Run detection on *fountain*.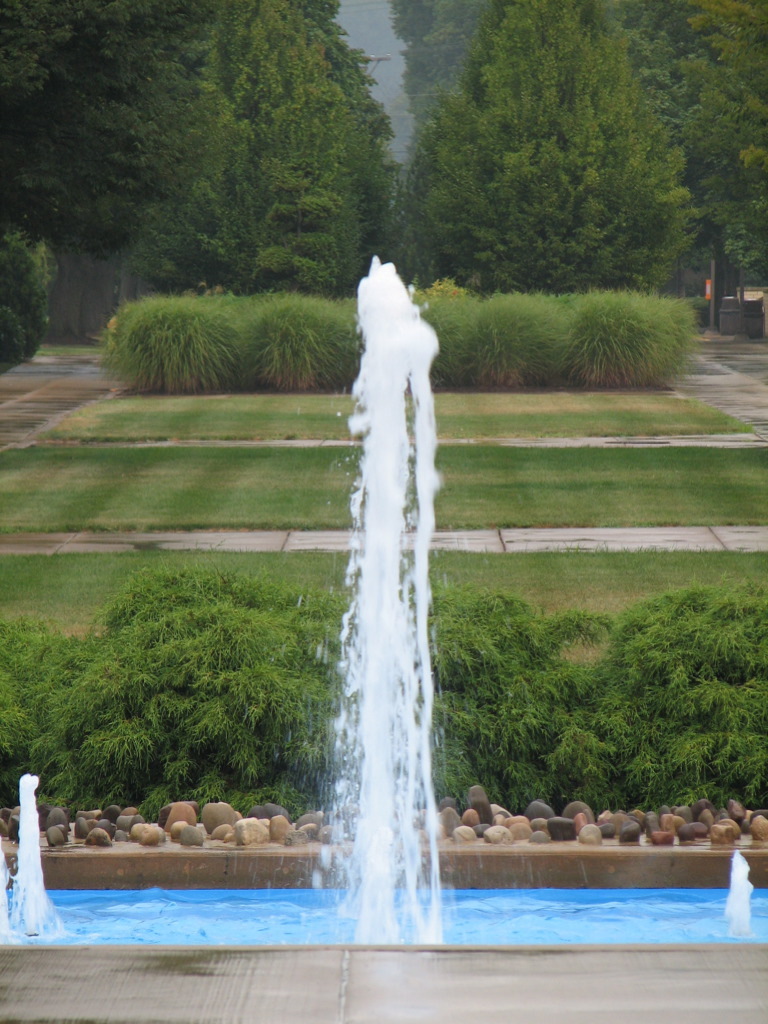
Result: pyautogui.locateOnScreen(0, 247, 767, 959).
